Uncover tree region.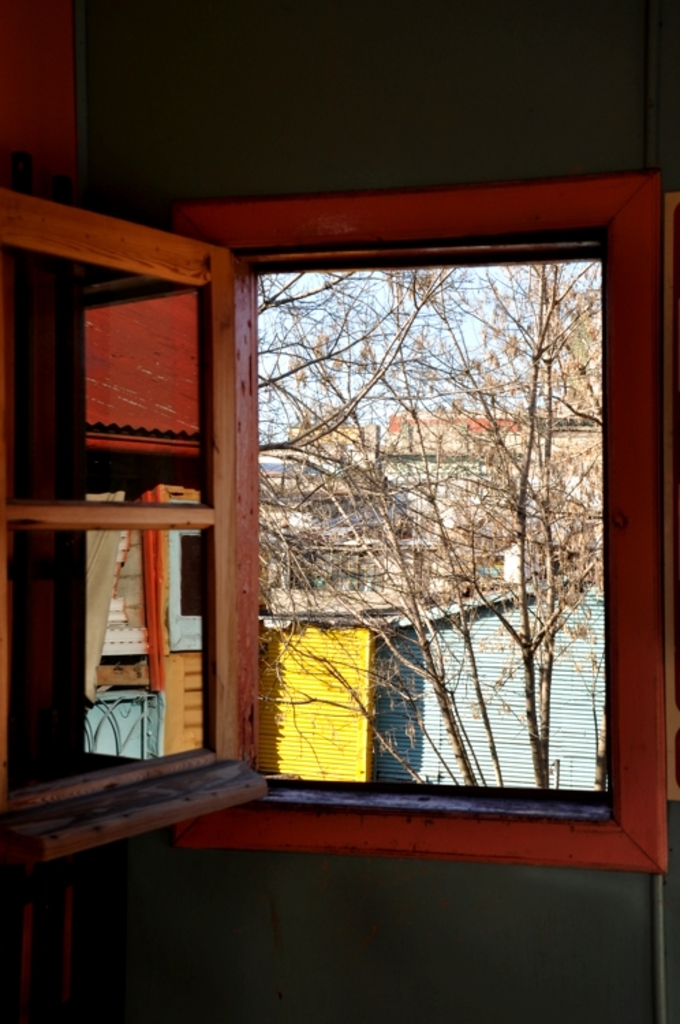
Uncovered: select_region(265, 250, 497, 537).
